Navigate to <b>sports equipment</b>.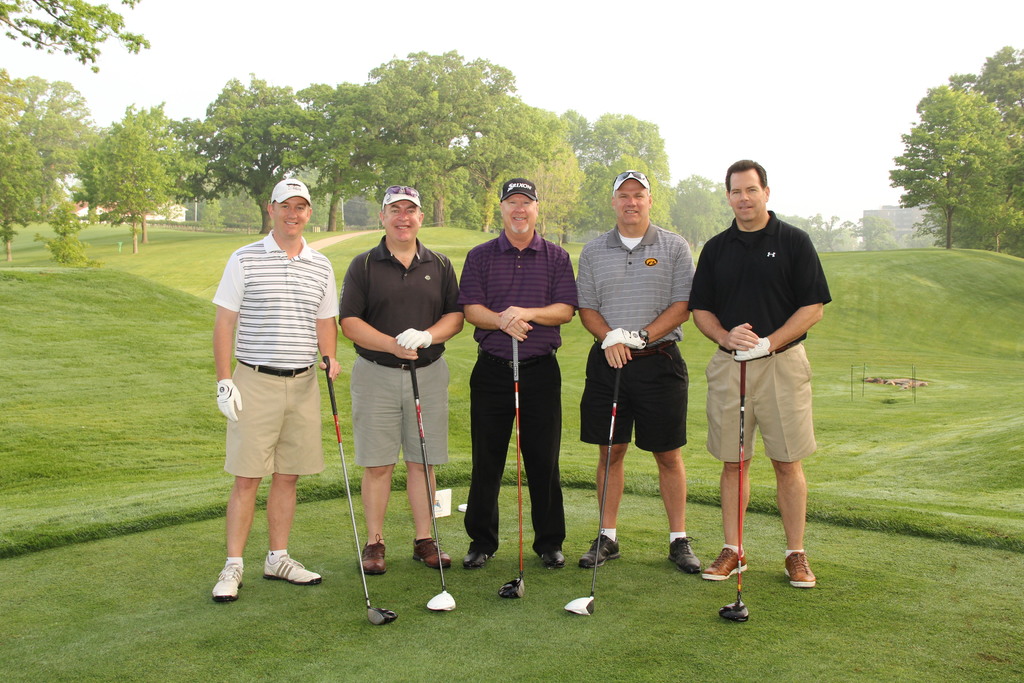
Navigation target: box(409, 355, 456, 611).
